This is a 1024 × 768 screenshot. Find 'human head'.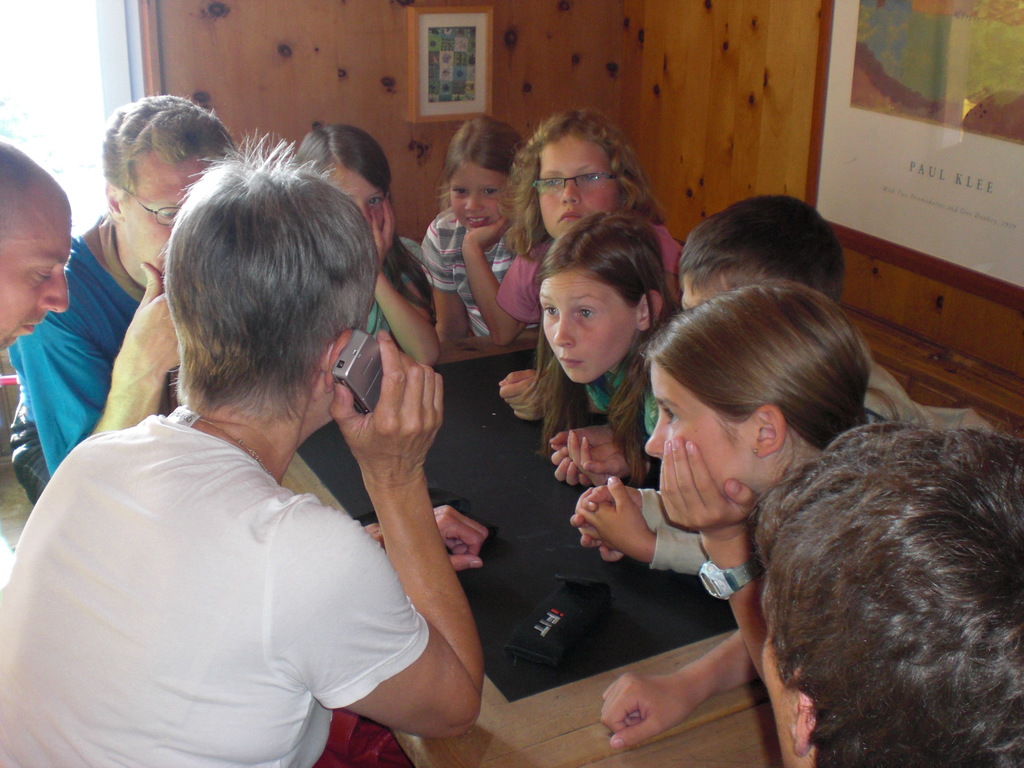
Bounding box: [103,95,234,289].
